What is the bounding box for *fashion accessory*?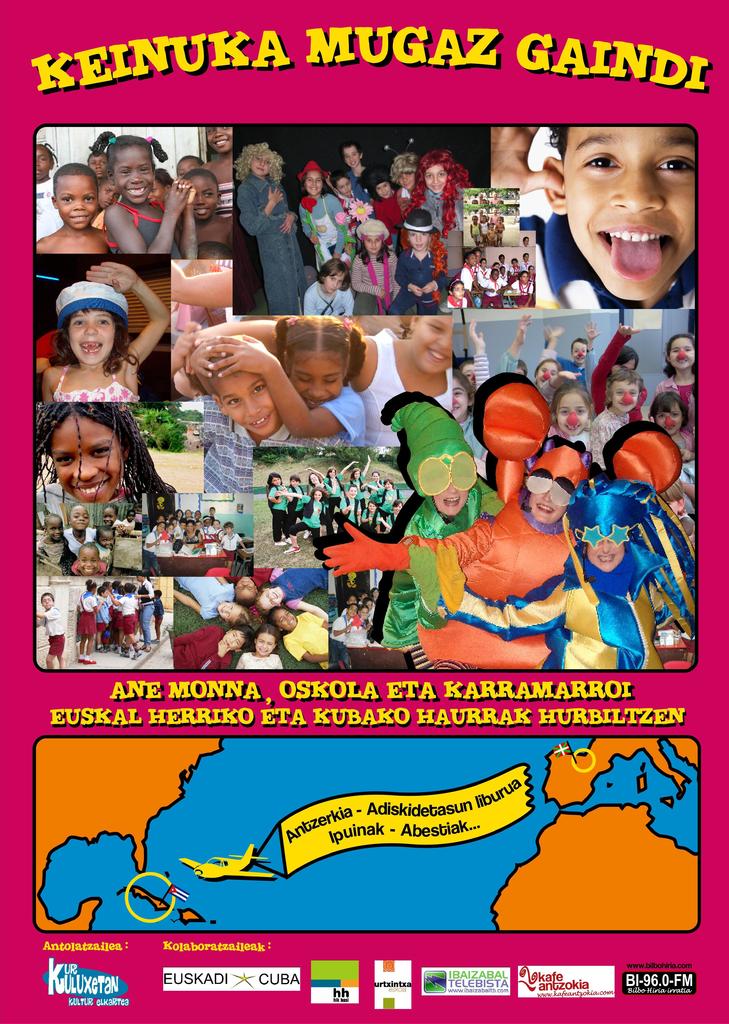
box=[557, 479, 695, 616].
